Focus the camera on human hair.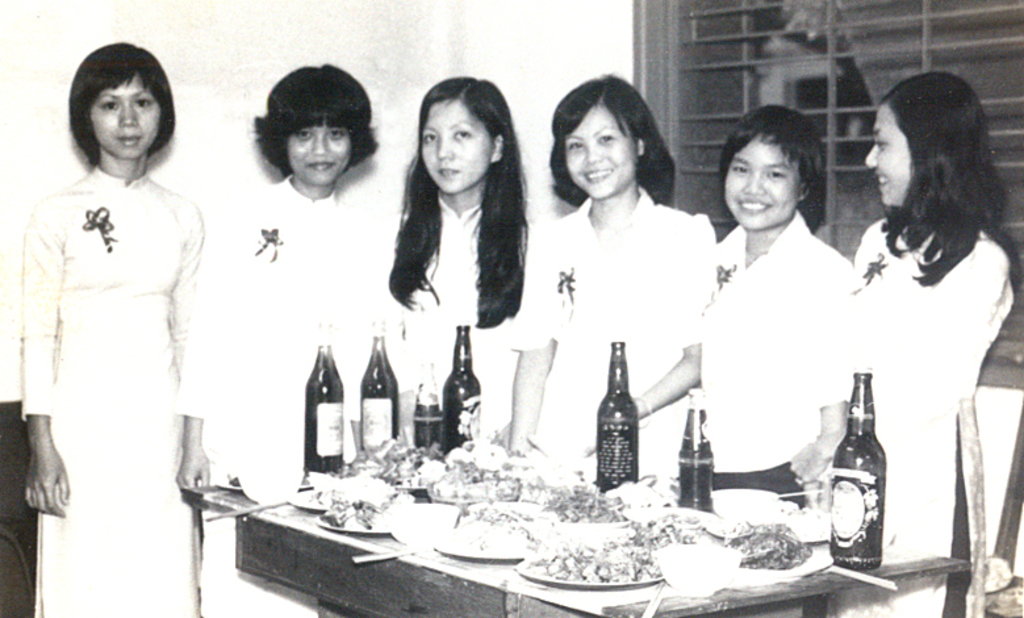
Focus region: 877/66/1023/287.
